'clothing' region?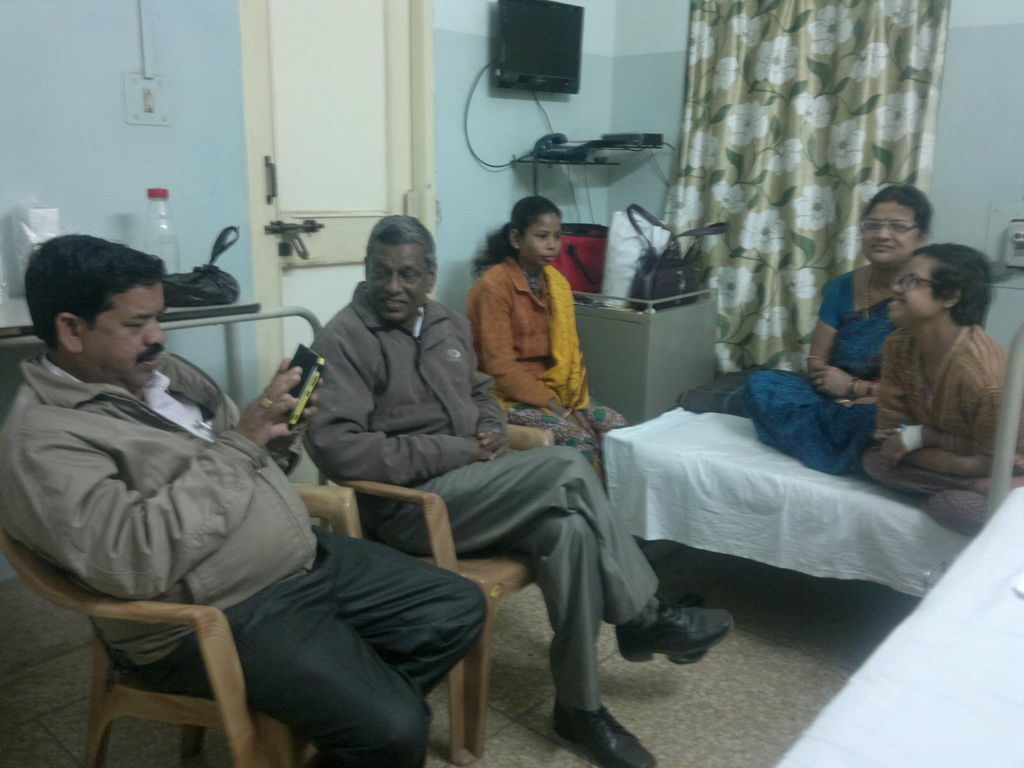
{"x1": 872, "y1": 310, "x2": 1023, "y2": 529}
